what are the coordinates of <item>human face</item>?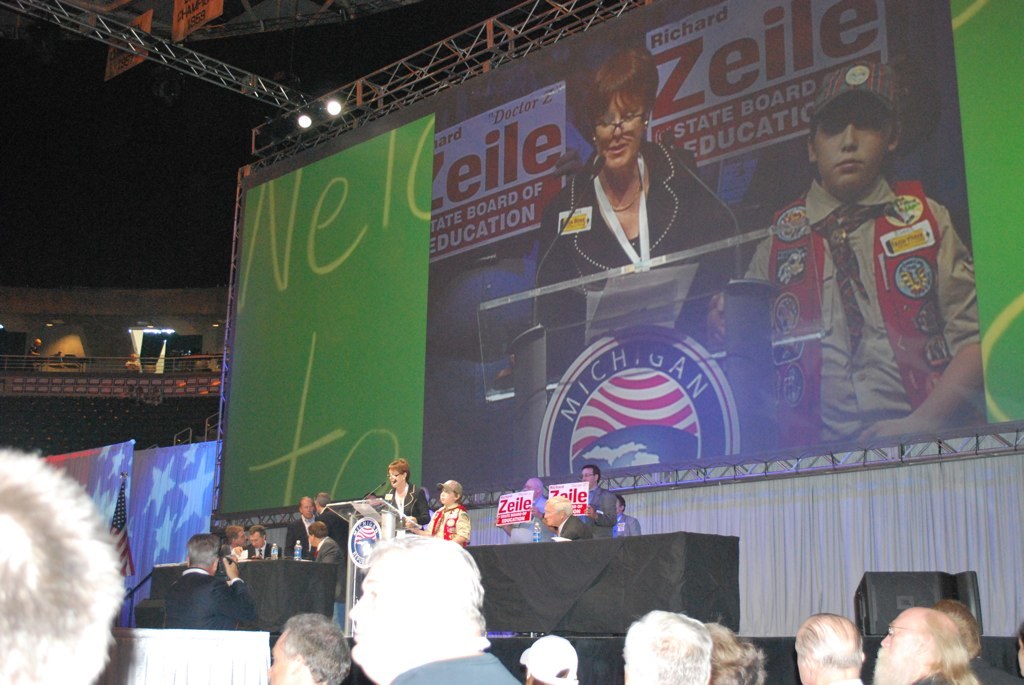
[x1=296, y1=499, x2=316, y2=522].
